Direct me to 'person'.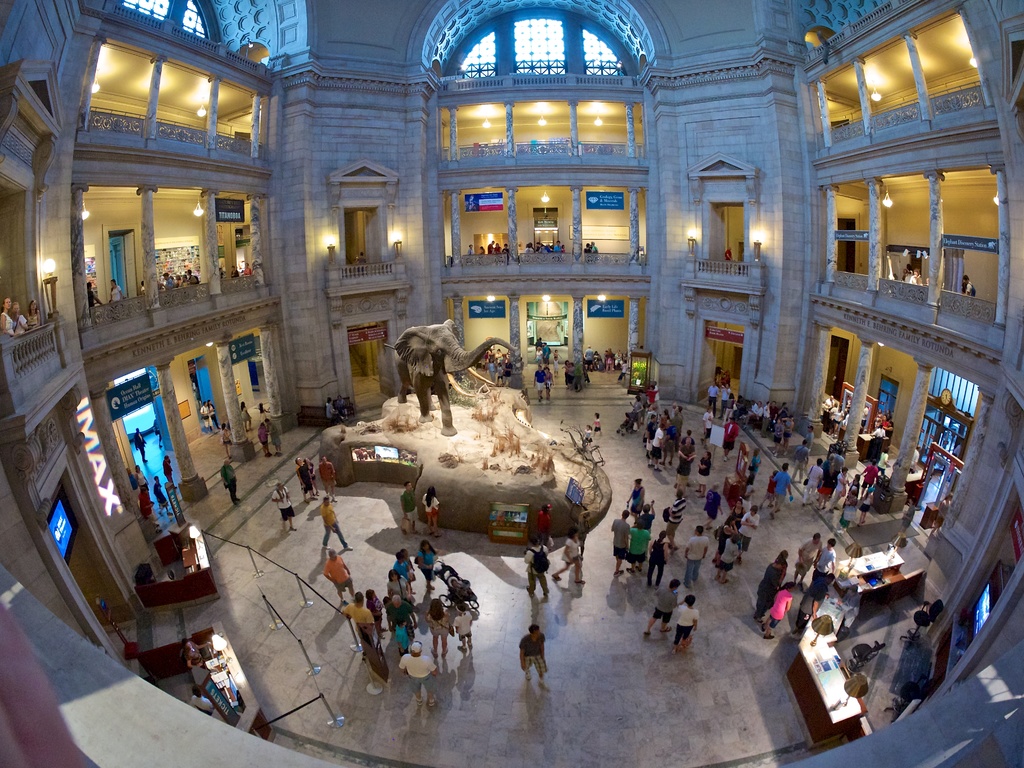
Direction: 647 530 668 583.
